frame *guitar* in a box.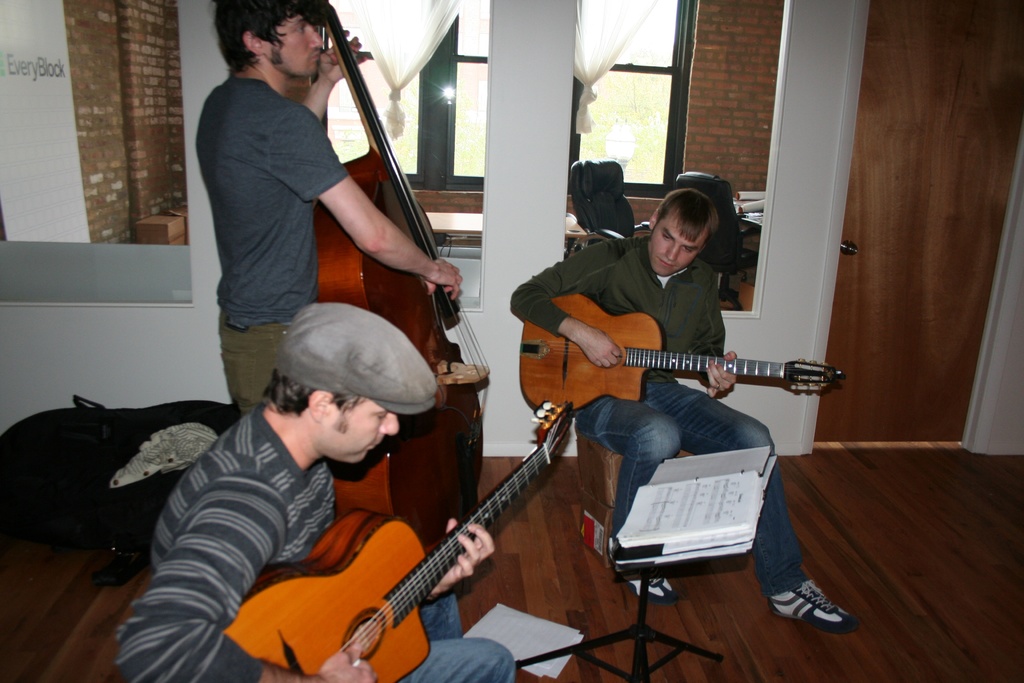
bbox(520, 293, 847, 411).
